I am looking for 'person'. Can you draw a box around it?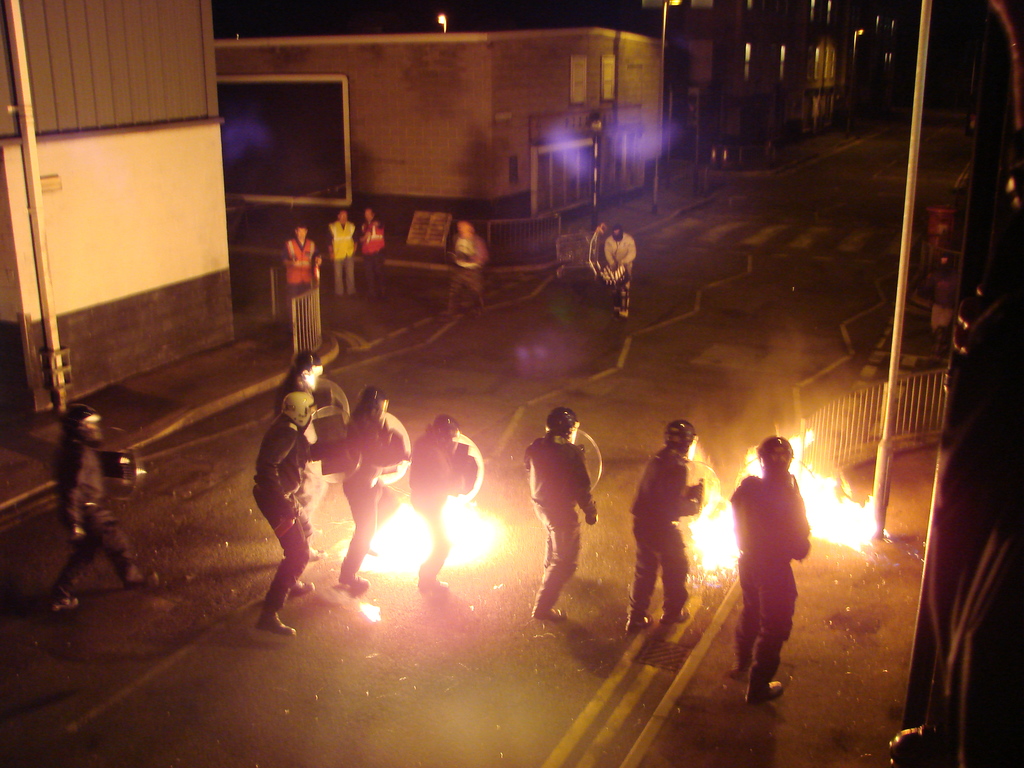
Sure, the bounding box is bbox=[727, 437, 810, 709].
